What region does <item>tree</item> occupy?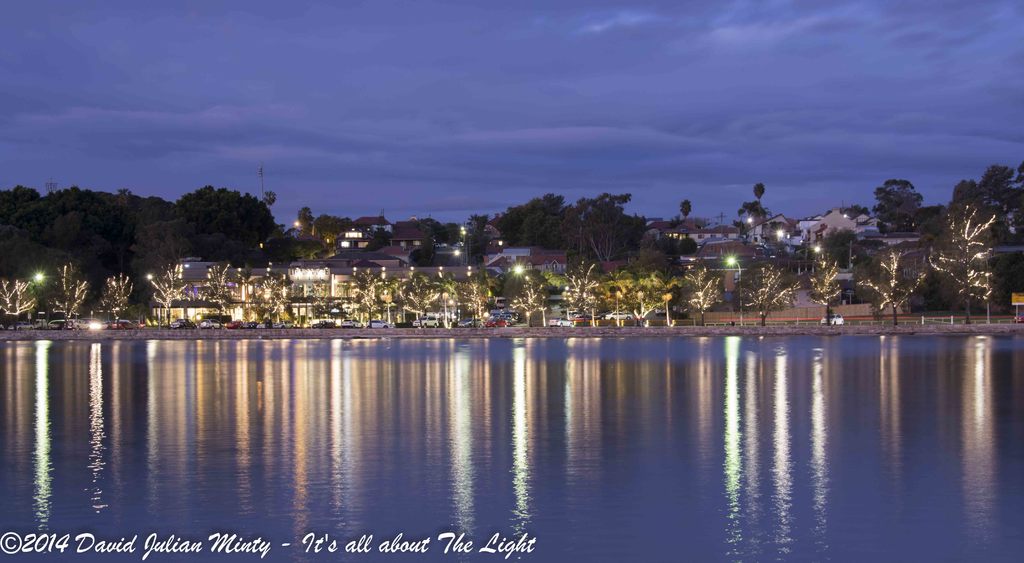
detection(465, 213, 491, 270).
